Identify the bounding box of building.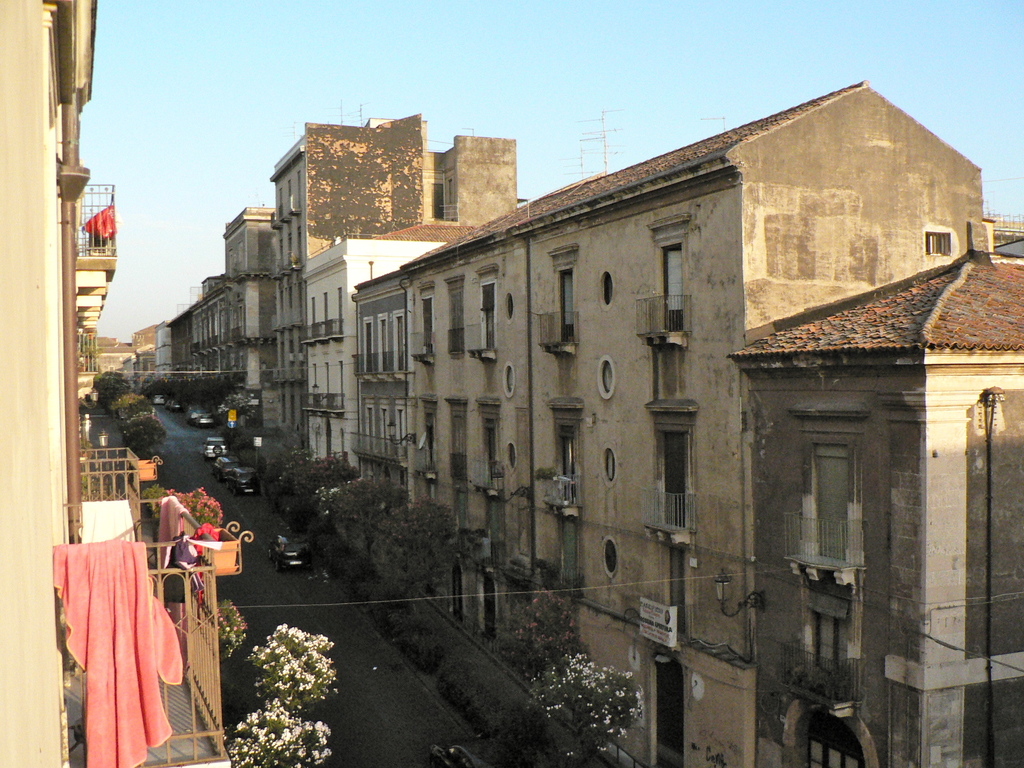
<box>0,0,288,767</box>.
